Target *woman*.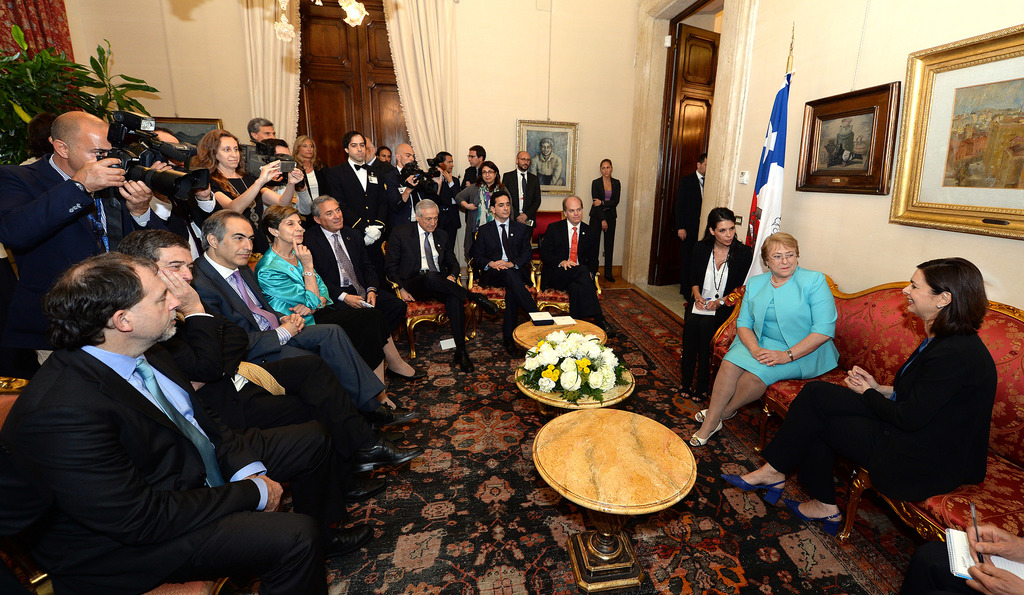
Target region: <box>451,163,510,257</box>.
